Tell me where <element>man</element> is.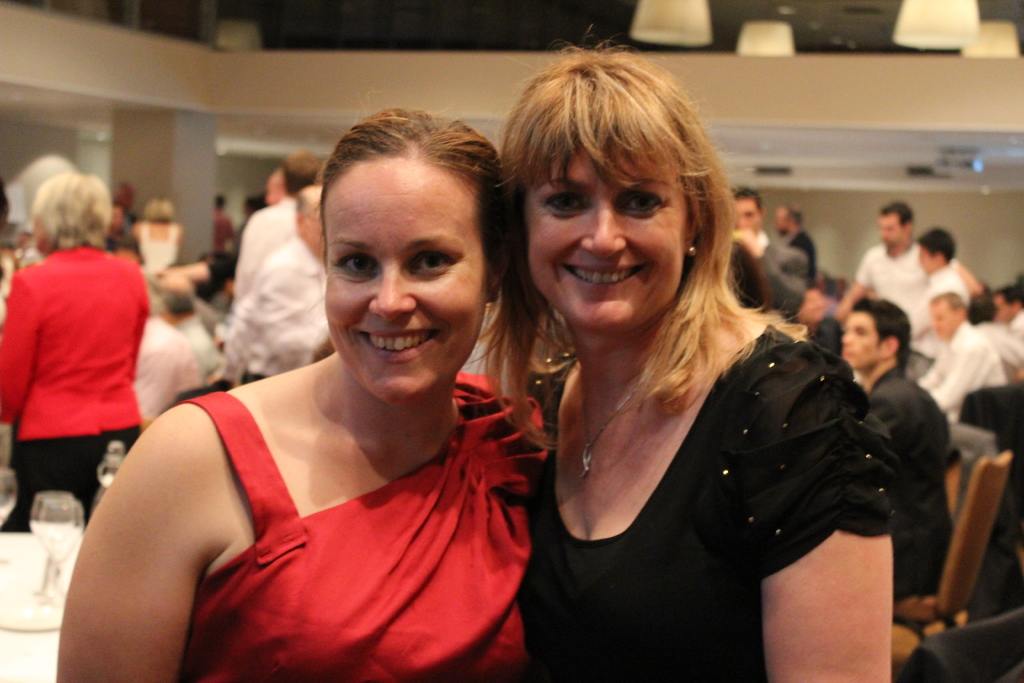
<element>man</element> is at [left=728, top=183, right=813, bottom=320].
